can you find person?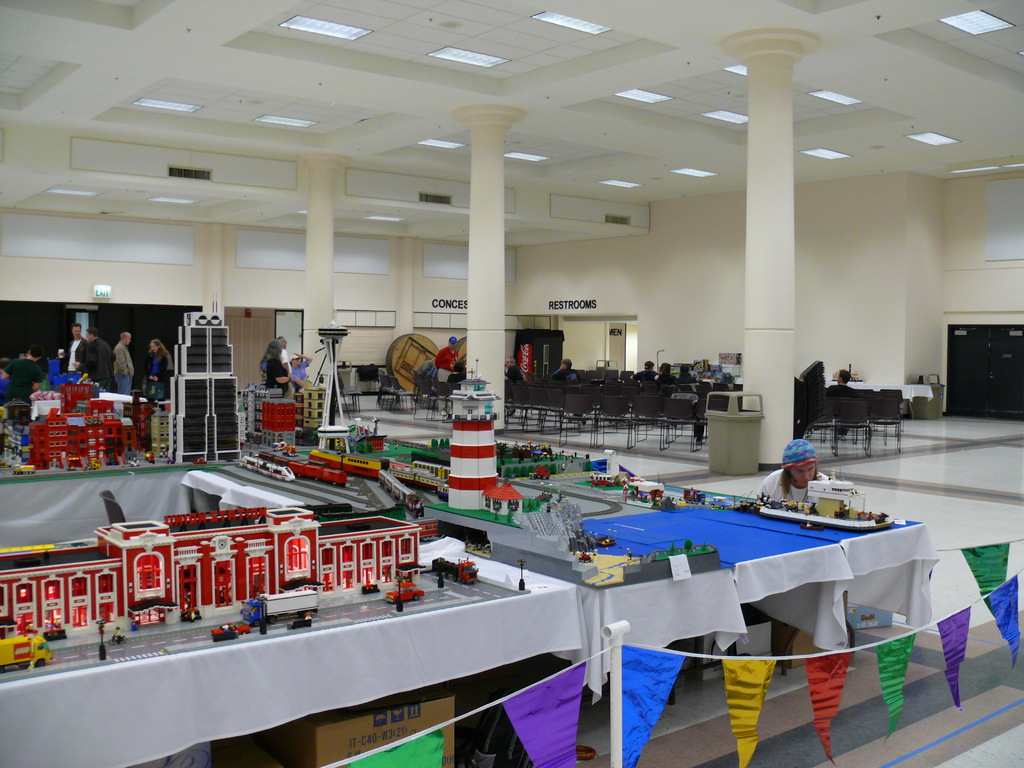
Yes, bounding box: [x1=42, y1=340, x2=57, y2=390].
